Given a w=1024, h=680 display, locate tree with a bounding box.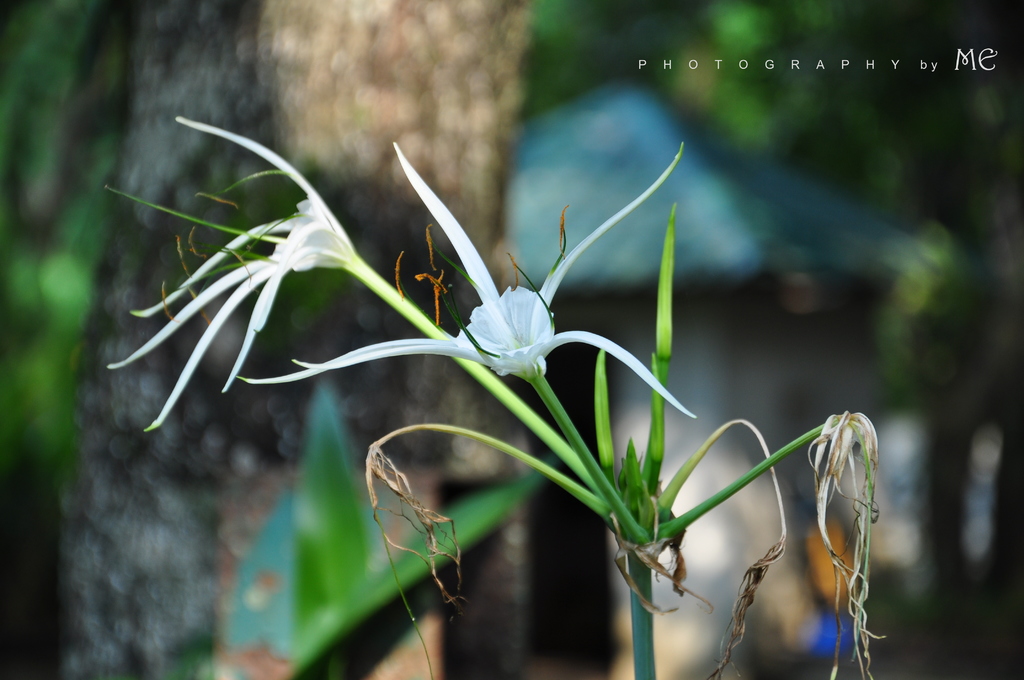
Located: {"x1": 58, "y1": 0, "x2": 523, "y2": 679}.
